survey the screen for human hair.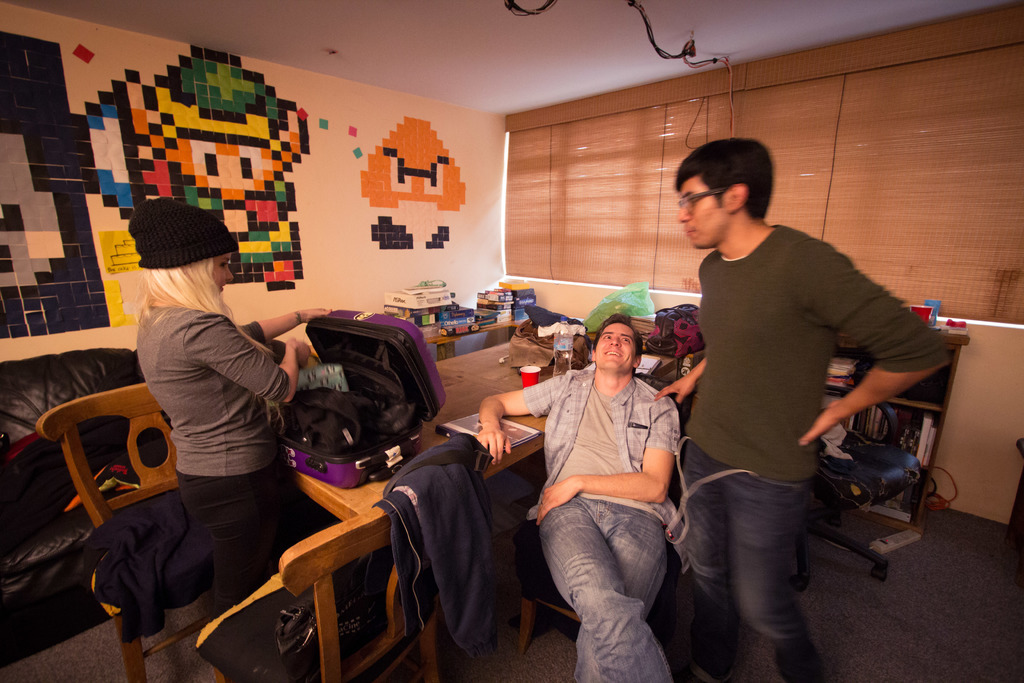
Survey found: 590:313:644:375.
